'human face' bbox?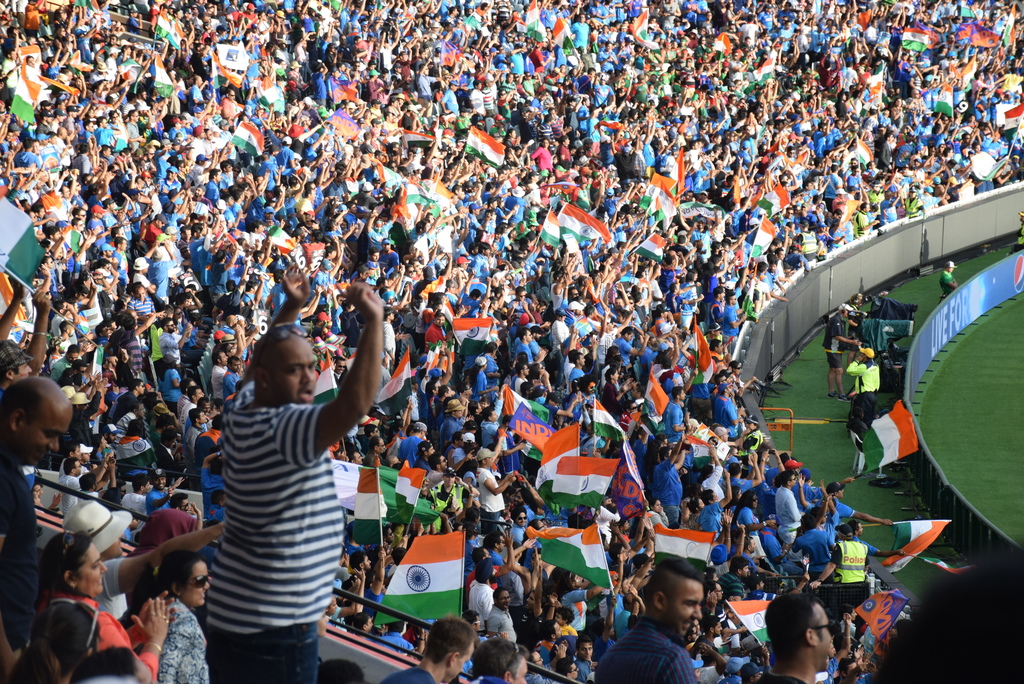
select_region(816, 608, 834, 672)
